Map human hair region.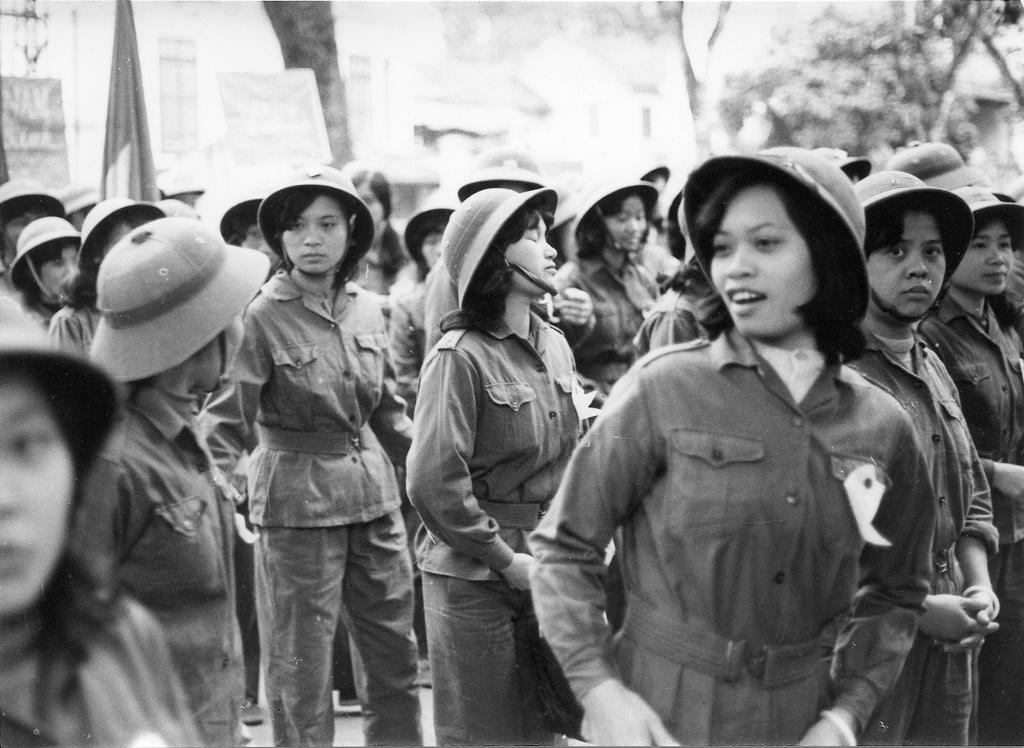
Mapped to locate(574, 188, 640, 257).
